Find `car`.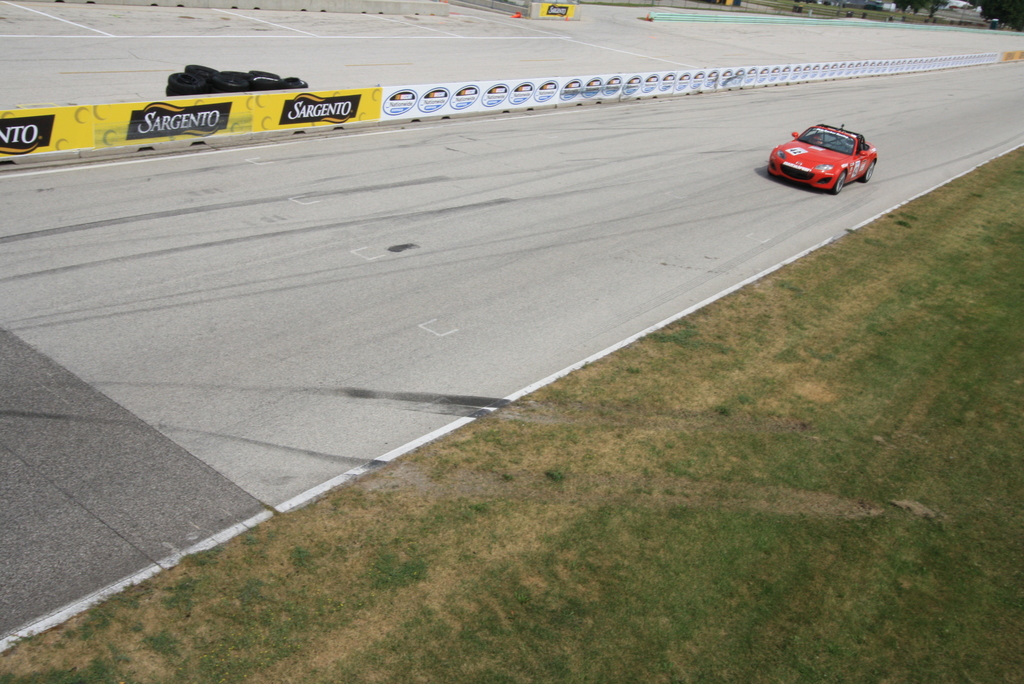
left=765, top=121, right=877, bottom=195.
